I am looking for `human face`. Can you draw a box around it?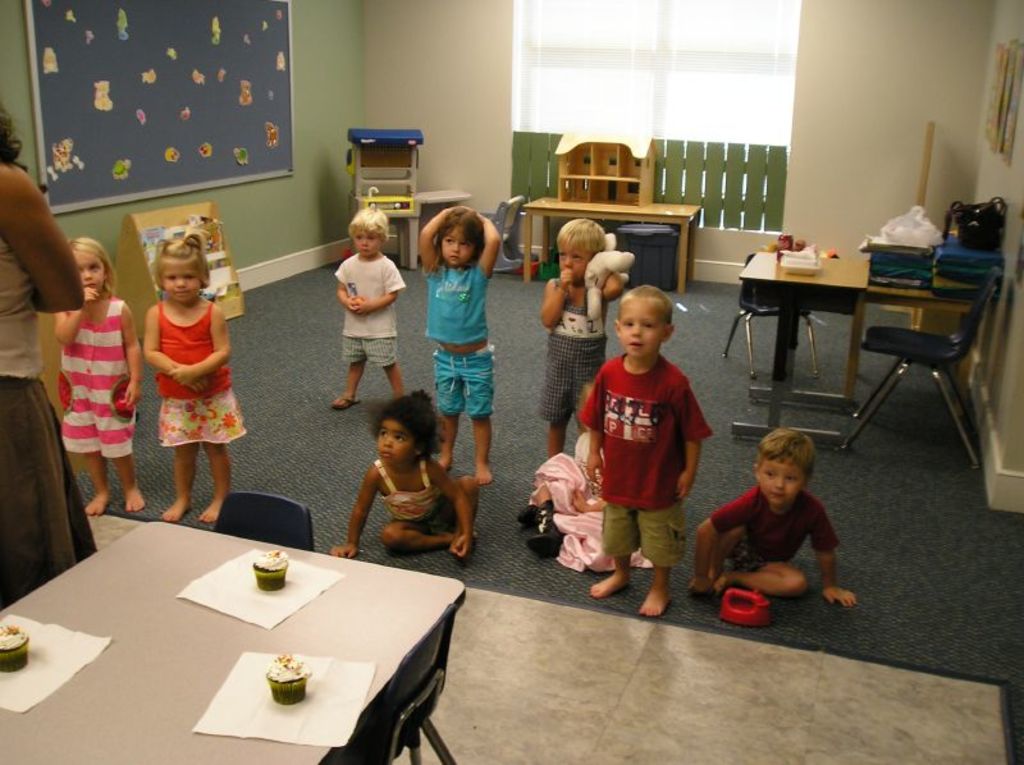
Sure, the bounding box is locate(374, 416, 422, 464).
